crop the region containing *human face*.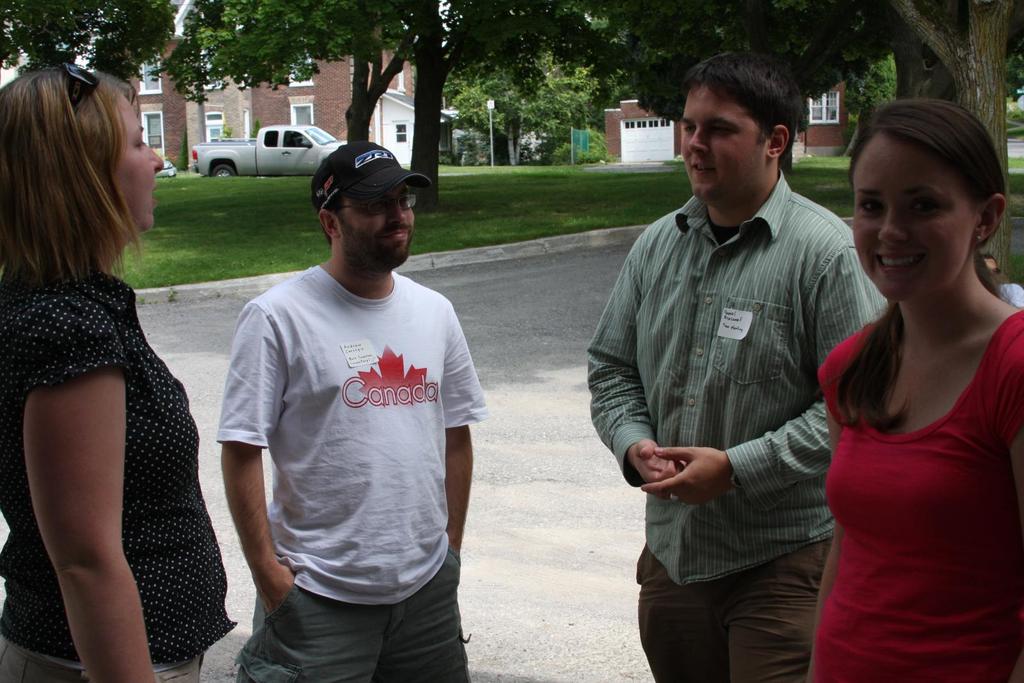
Crop region: <bbox>675, 76, 766, 198</bbox>.
